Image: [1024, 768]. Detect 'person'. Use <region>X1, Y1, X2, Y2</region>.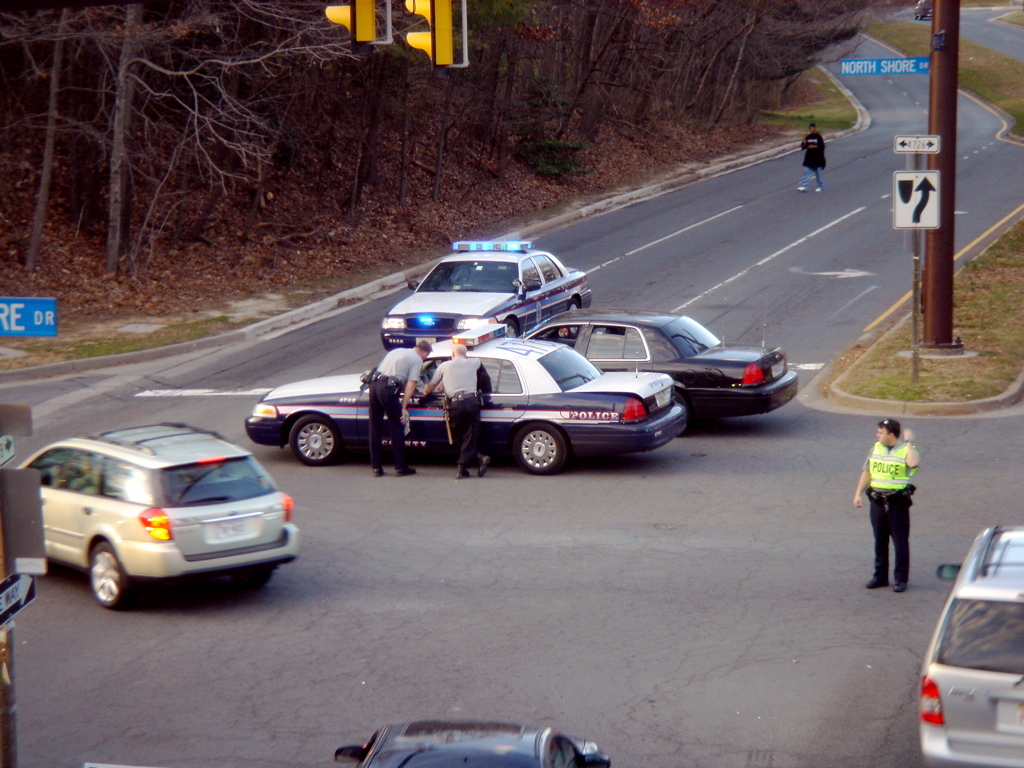
<region>366, 337, 429, 476</region>.
